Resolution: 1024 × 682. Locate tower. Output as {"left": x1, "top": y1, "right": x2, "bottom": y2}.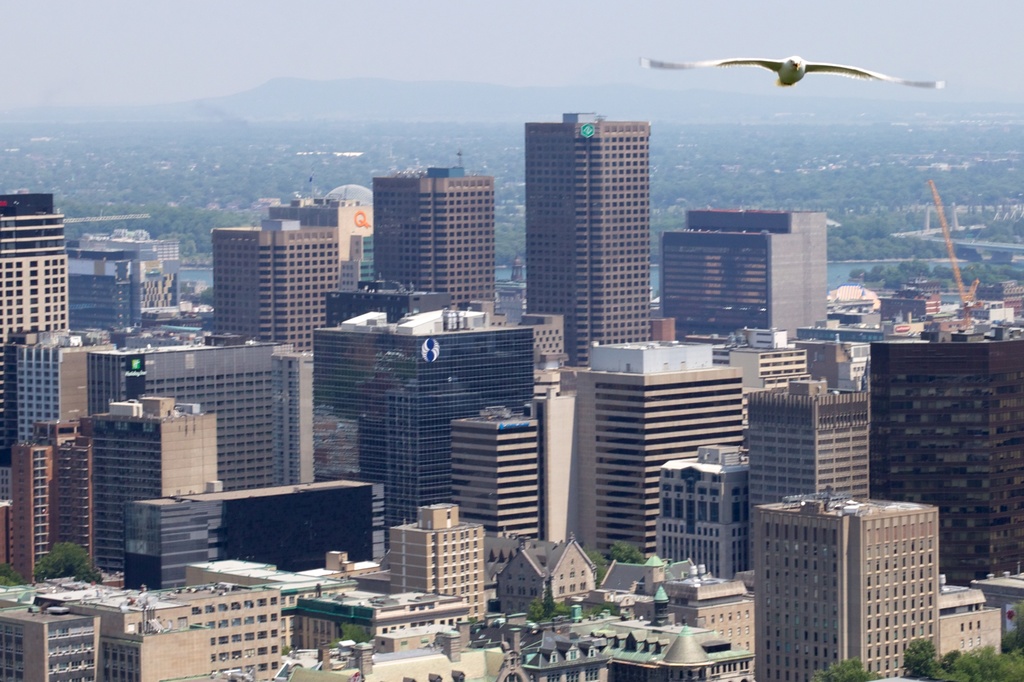
{"left": 76, "top": 230, "right": 169, "bottom": 316}.
